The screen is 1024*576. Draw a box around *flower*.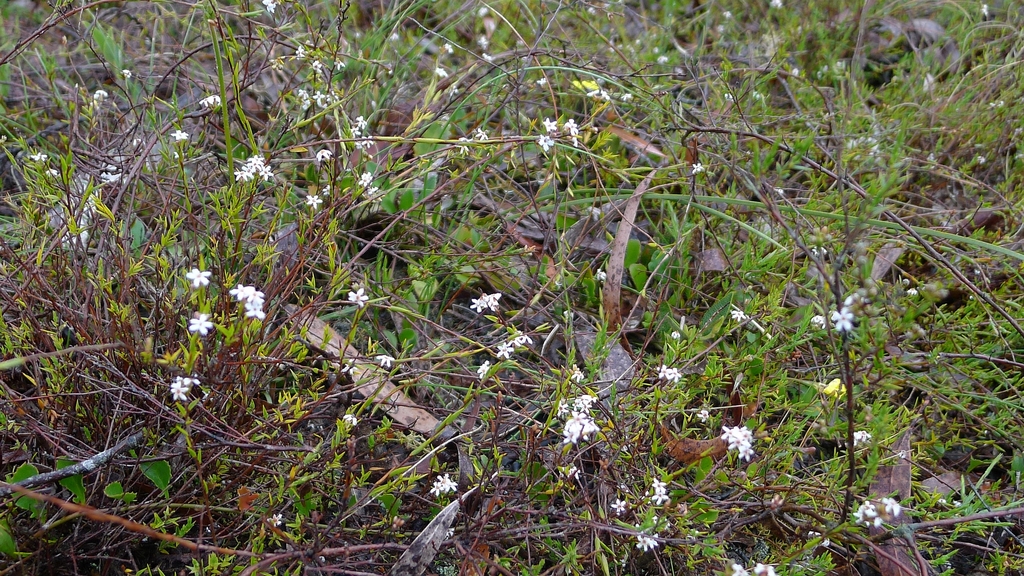
(204,93,220,108).
